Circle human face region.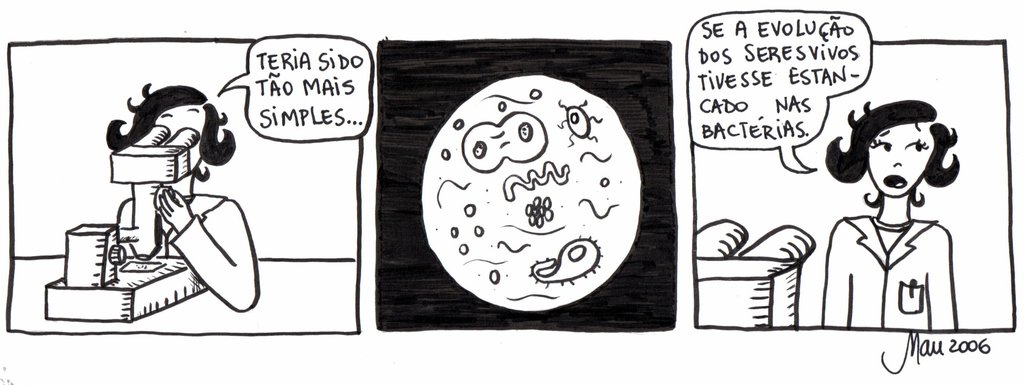
Region: 161/102/203/136.
